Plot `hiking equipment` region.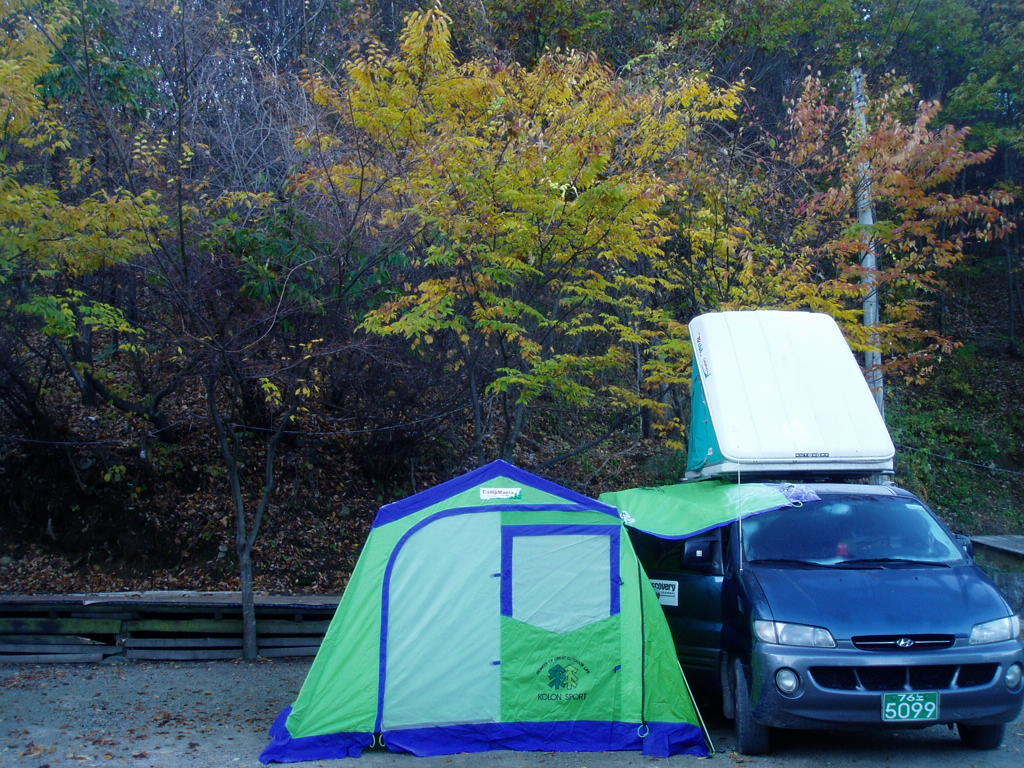
Plotted at {"x1": 258, "y1": 457, "x2": 720, "y2": 766}.
